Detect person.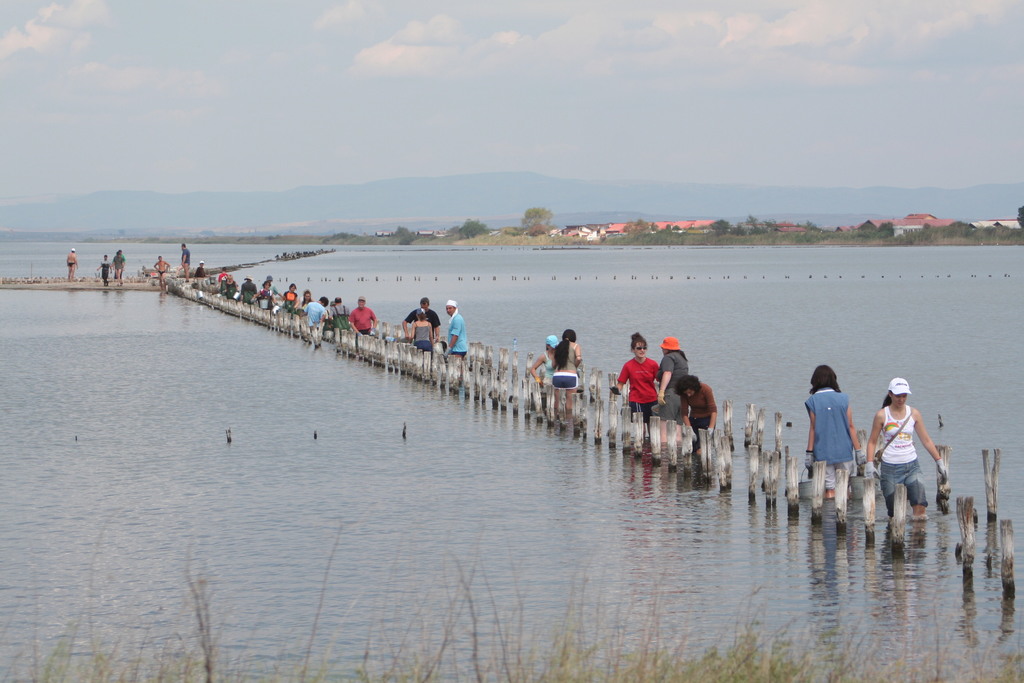
Detected at BBox(440, 301, 470, 358).
